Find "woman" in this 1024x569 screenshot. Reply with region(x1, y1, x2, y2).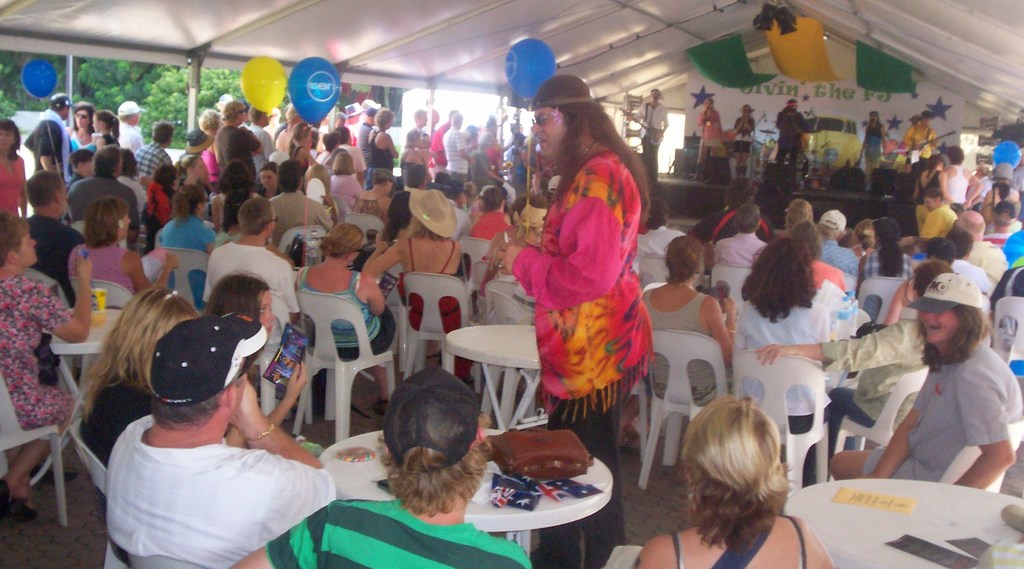
region(153, 185, 225, 308).
